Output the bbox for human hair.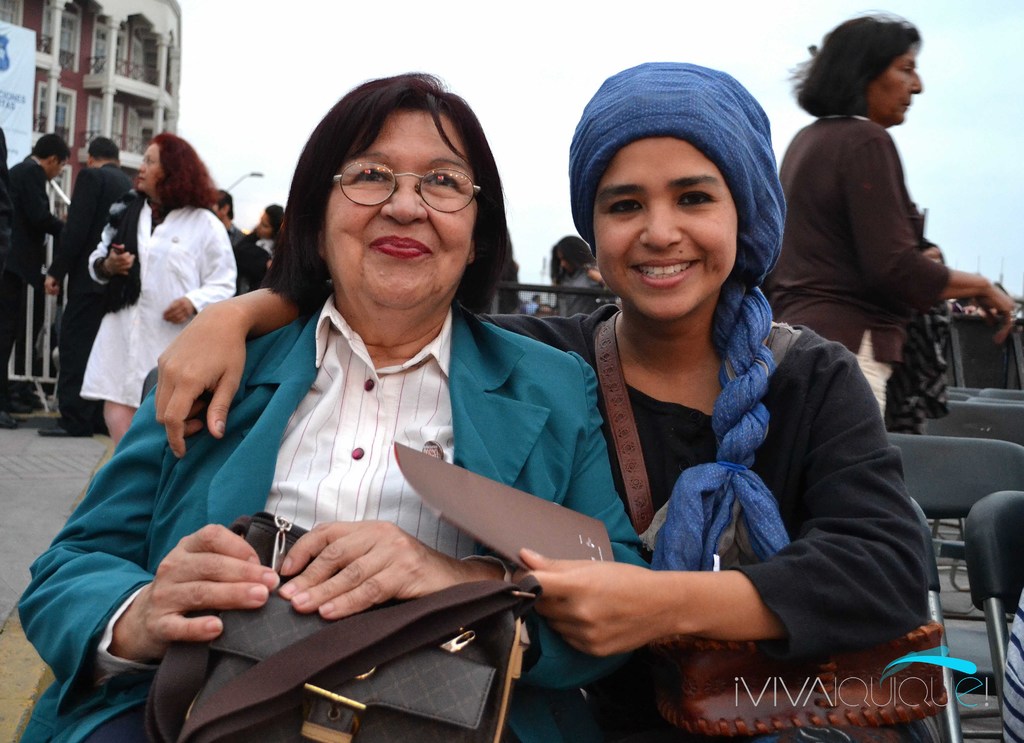
bbox(263, 205, 287, 231).
